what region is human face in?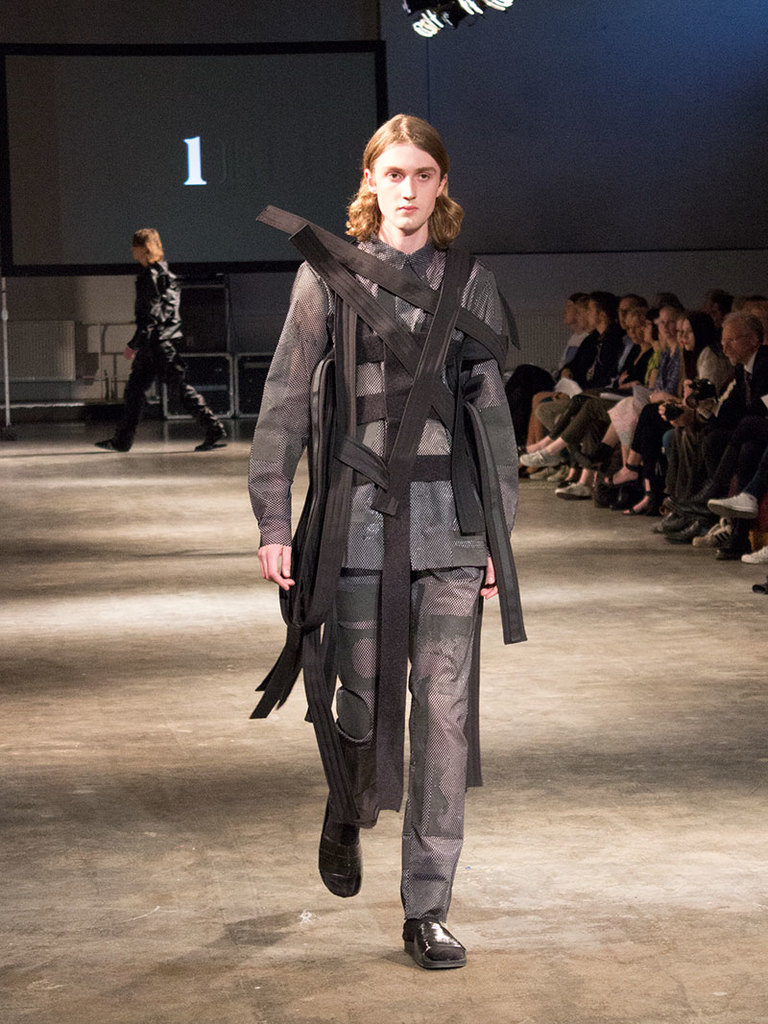
684/313/697/352.
